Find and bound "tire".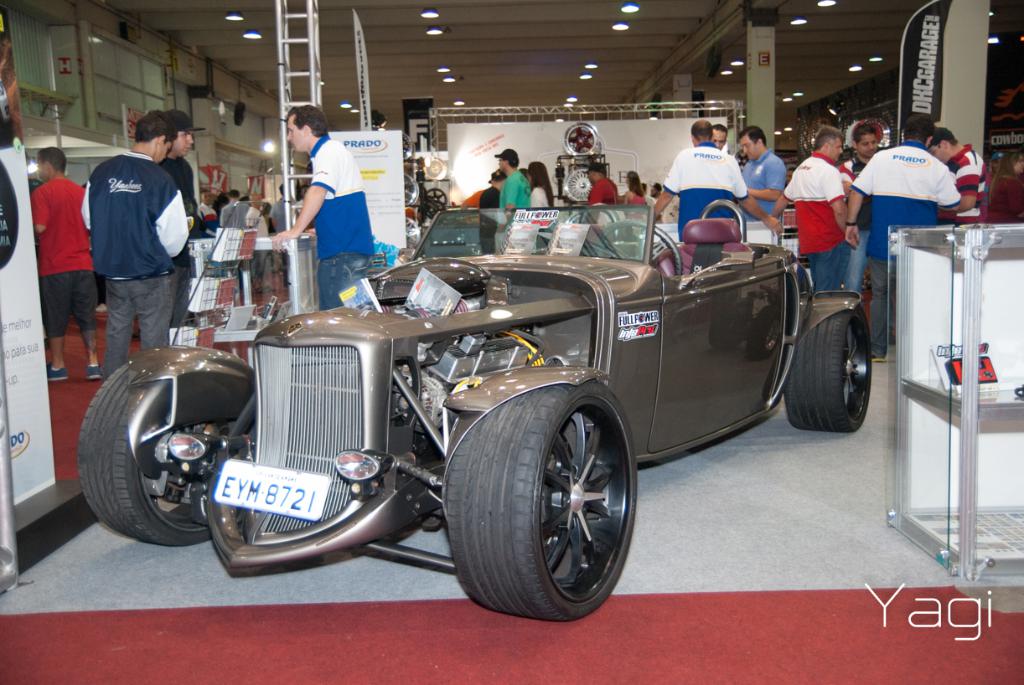
Bound: crop(443, 363, 642, 617).
